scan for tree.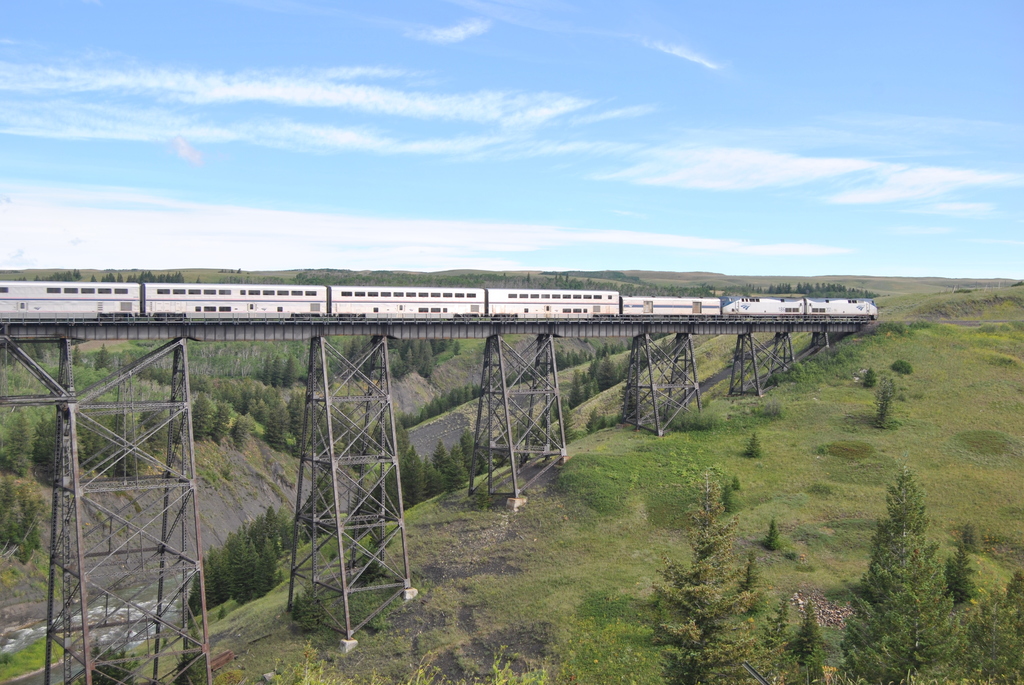
Scan result: 863, 377, 904, 446.
